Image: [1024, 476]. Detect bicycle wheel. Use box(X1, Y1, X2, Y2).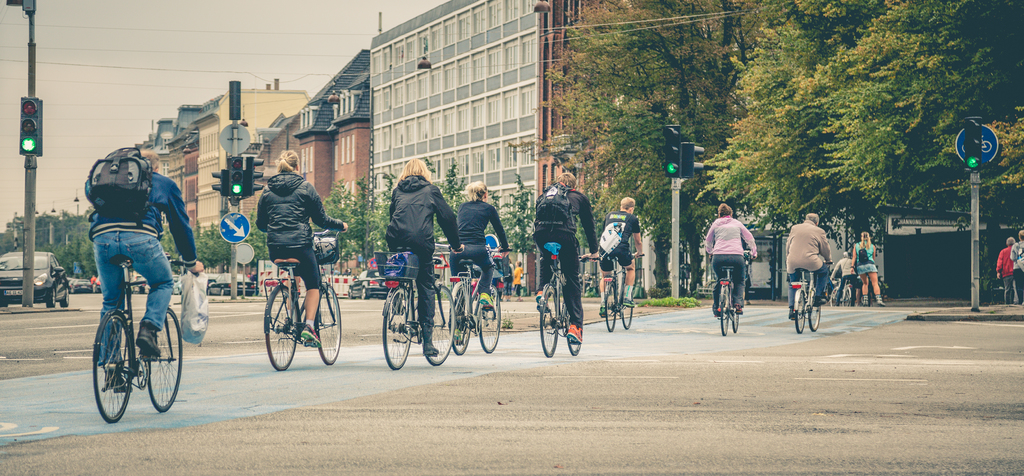
box(794, 287, 807, 333).
